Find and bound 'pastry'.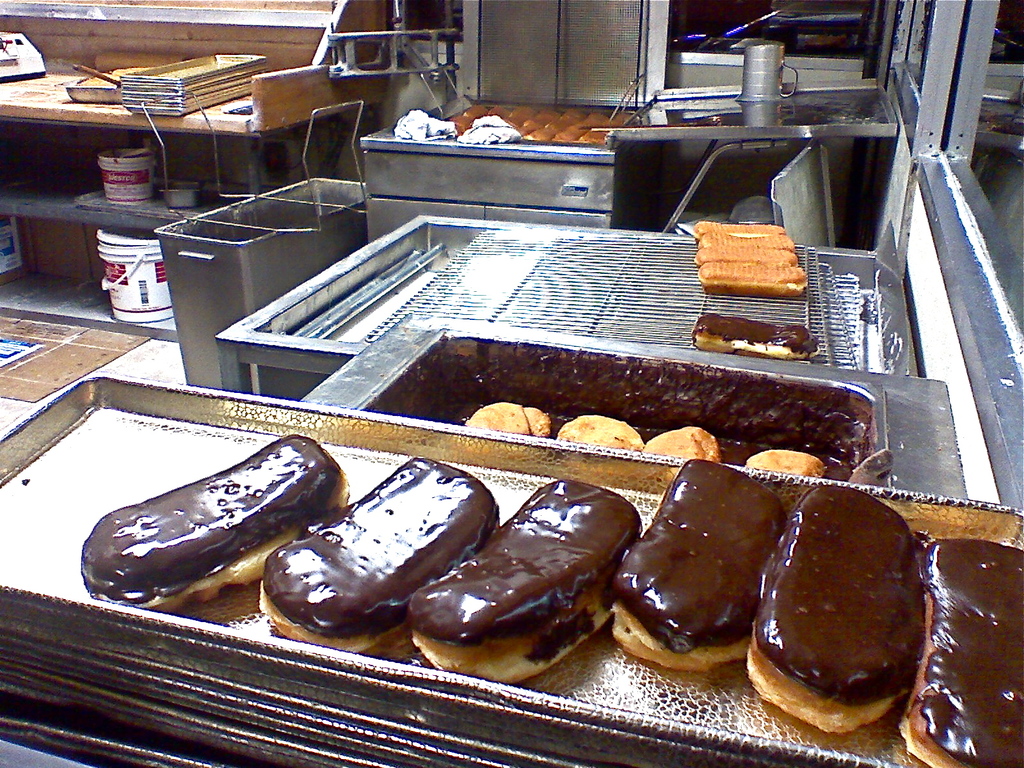
Bound: box(609, 457, 777, 668).
